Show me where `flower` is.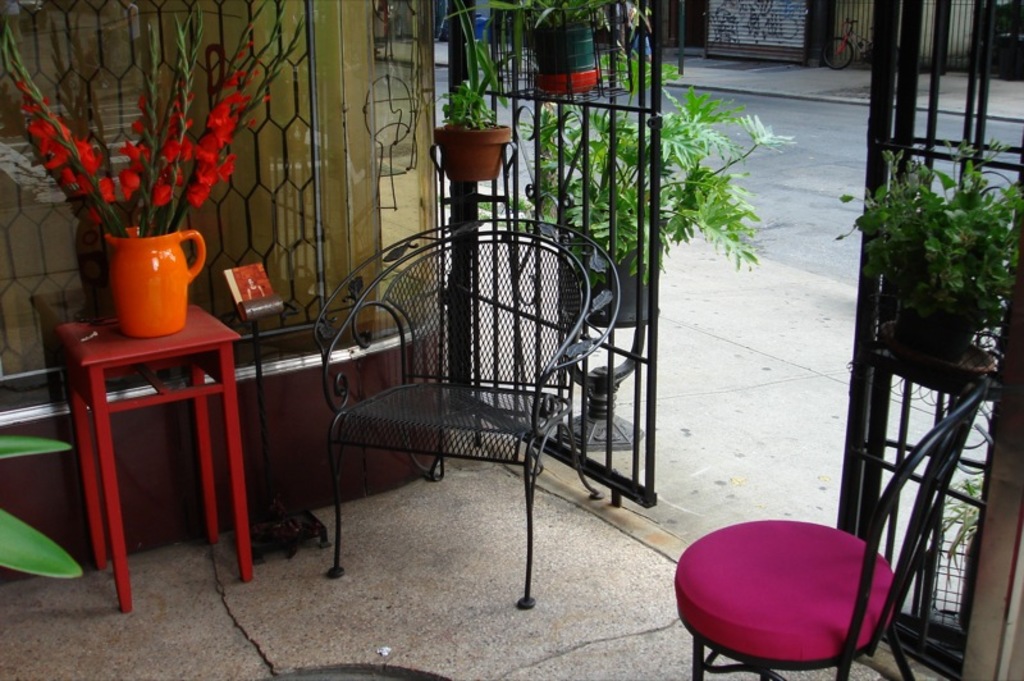
`flower` is at {"left": 151, "top": 177, "right": 173, "bottom": 201}.
